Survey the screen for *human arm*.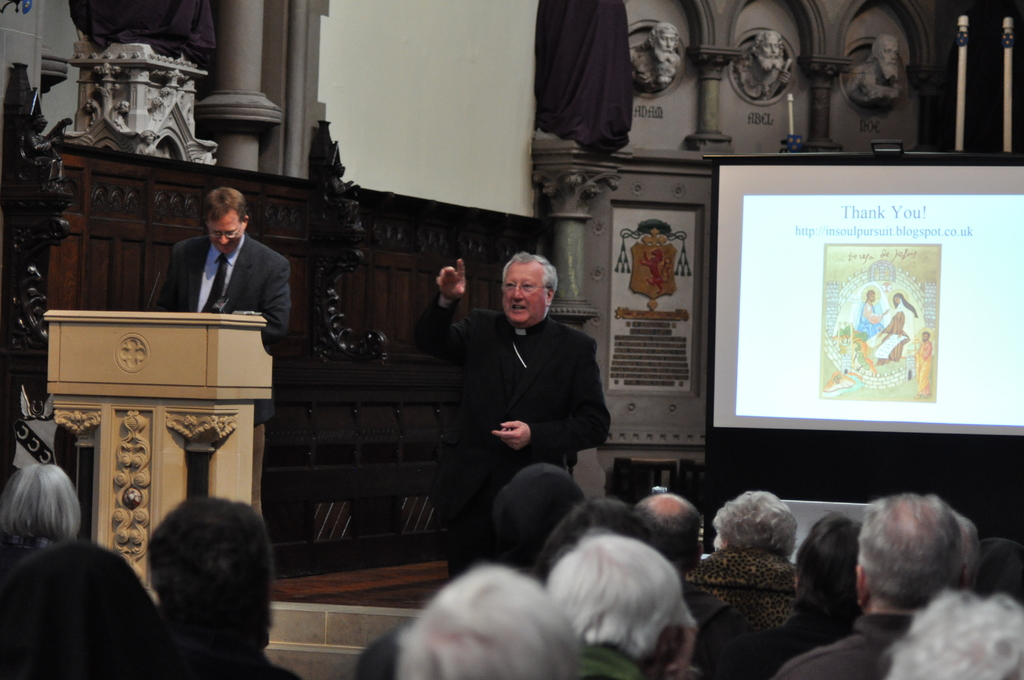
Survey found: [left=490, top=329, right=617, bottom=456].
